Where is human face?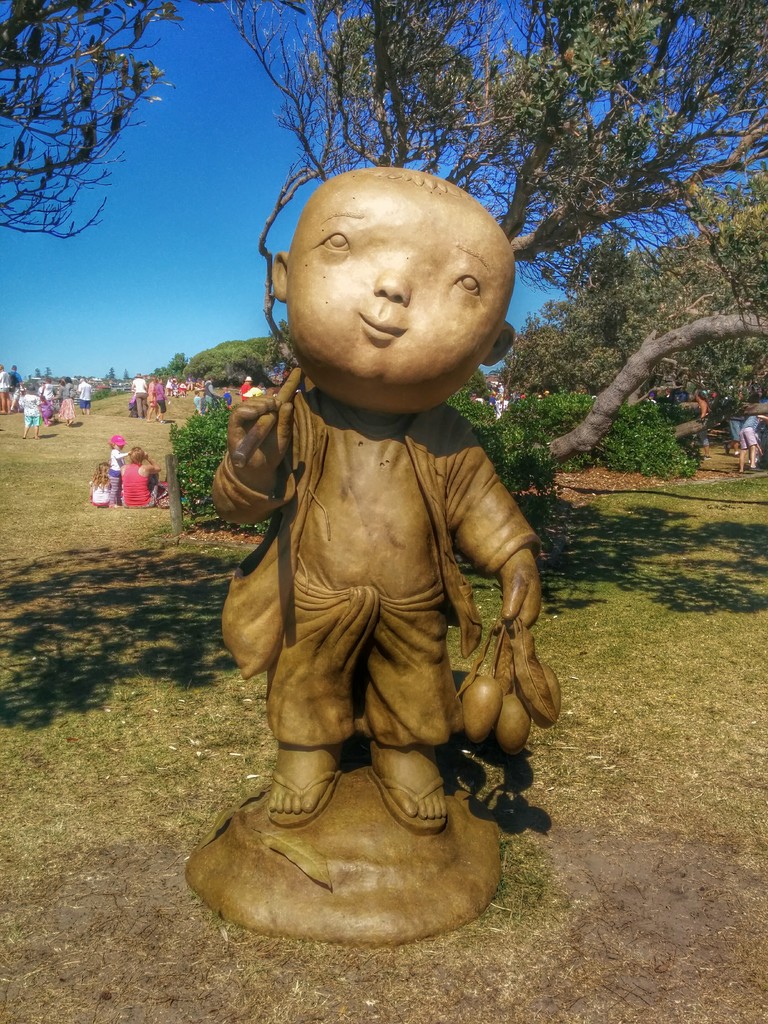
BBox(285, 179, 515, 392).
